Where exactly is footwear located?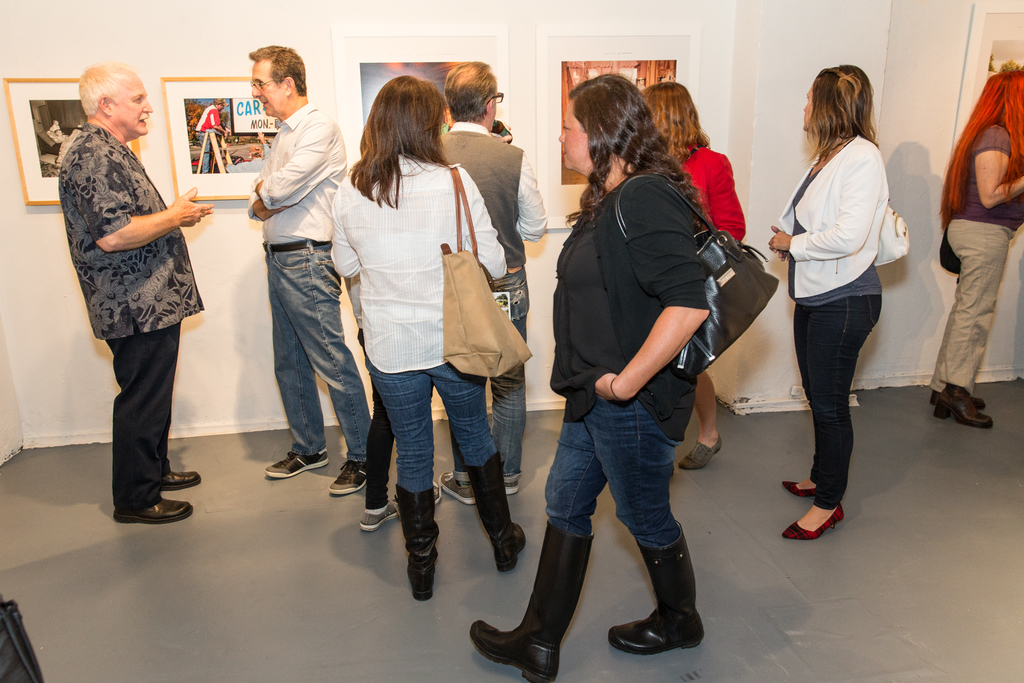
Its bounding box is detection(433, 477, 444, 498).
